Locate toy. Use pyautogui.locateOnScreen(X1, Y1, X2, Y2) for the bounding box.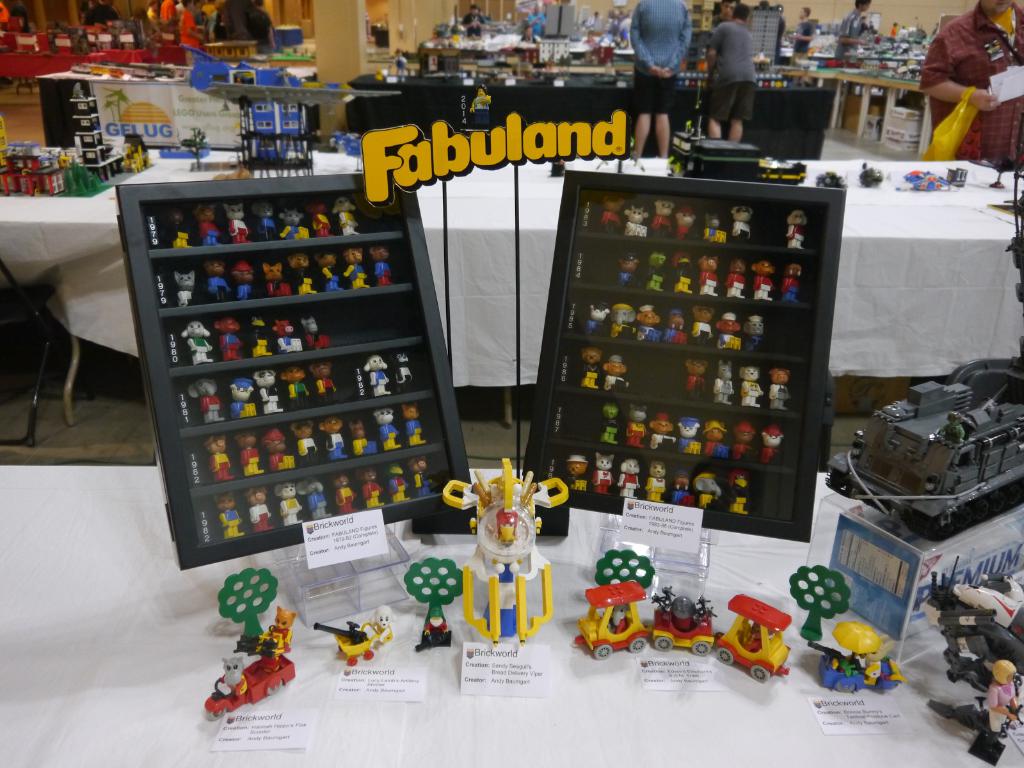
pyautogui.locateOnScreen(335, 193, 357, 239).
